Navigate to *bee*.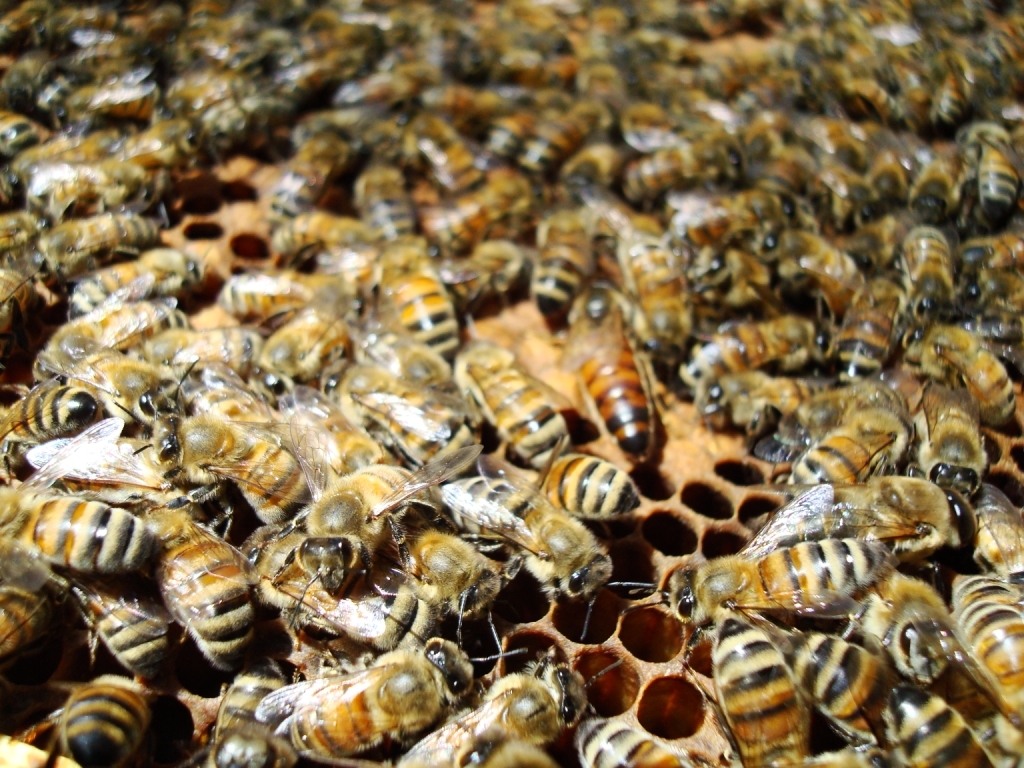
Navigation target: locate(348, 151, 425, 233).
